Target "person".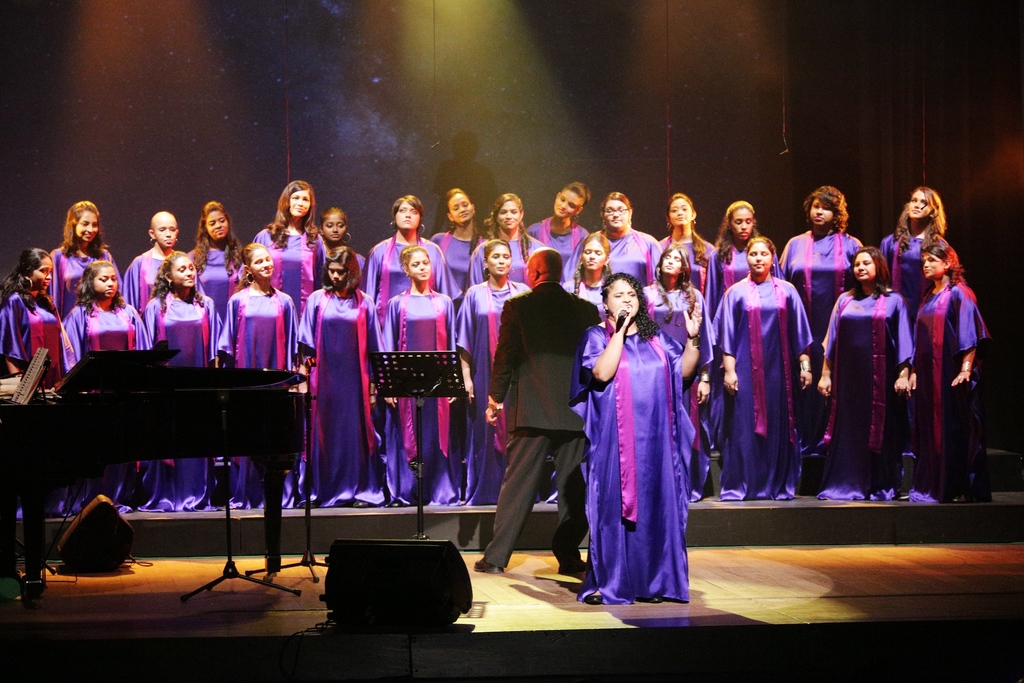
Target region: pyautogui.locateOnScreen(731, 233, 821, 515).
